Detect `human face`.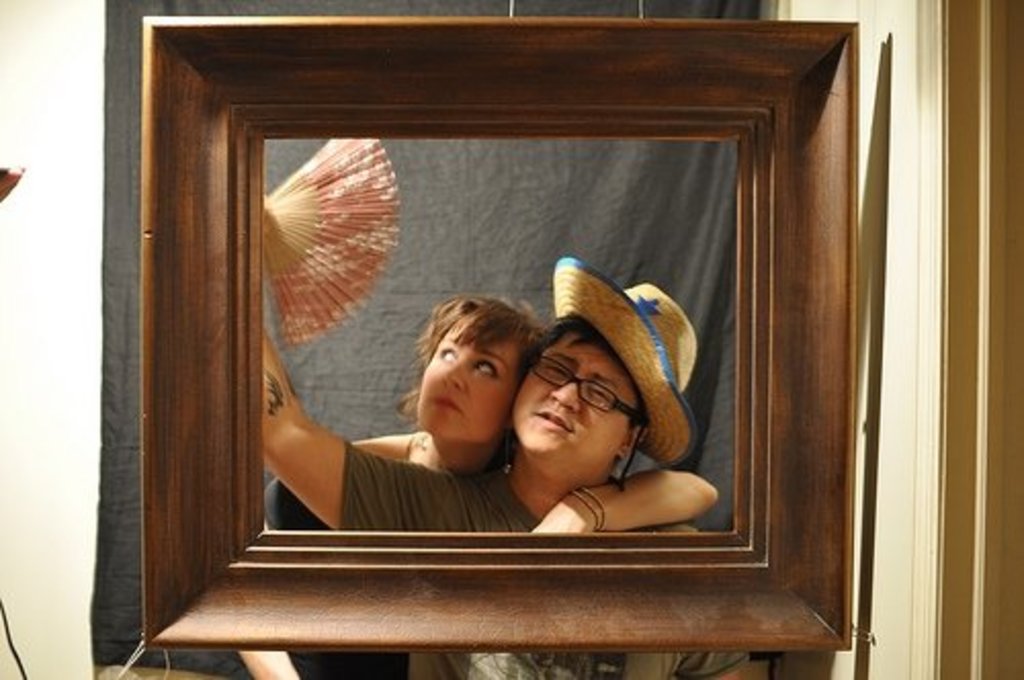
Detected at x1=506 y1=338 x2=637 y2=463.
